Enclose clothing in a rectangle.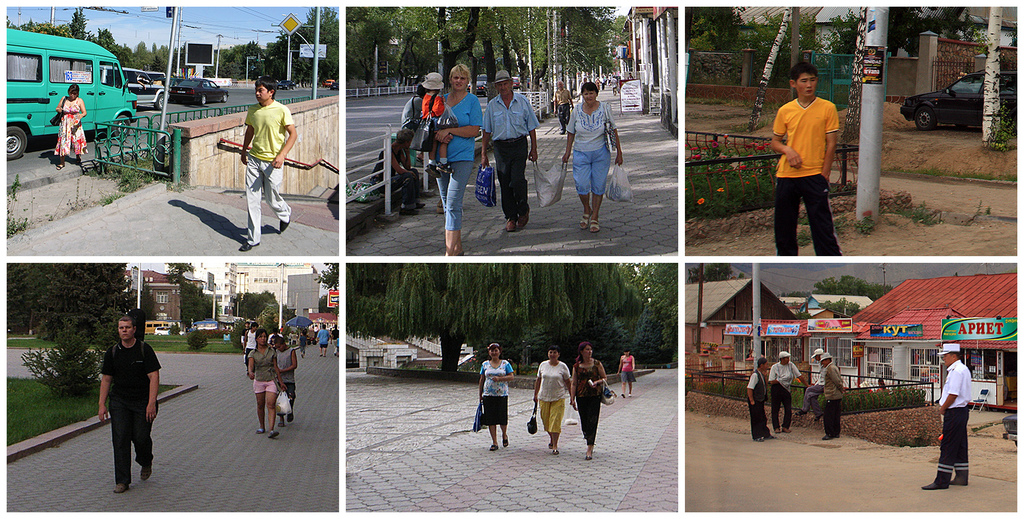
<box>572,150,612,194</box>.
